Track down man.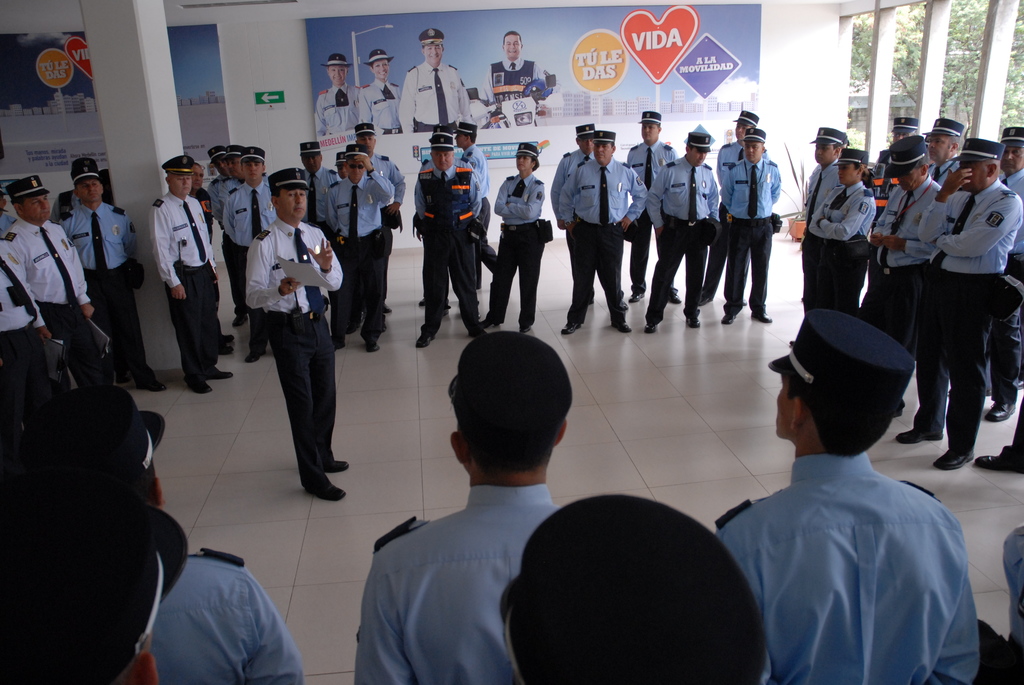
Tracked to <region>475, 26, 550, 122</region>.
